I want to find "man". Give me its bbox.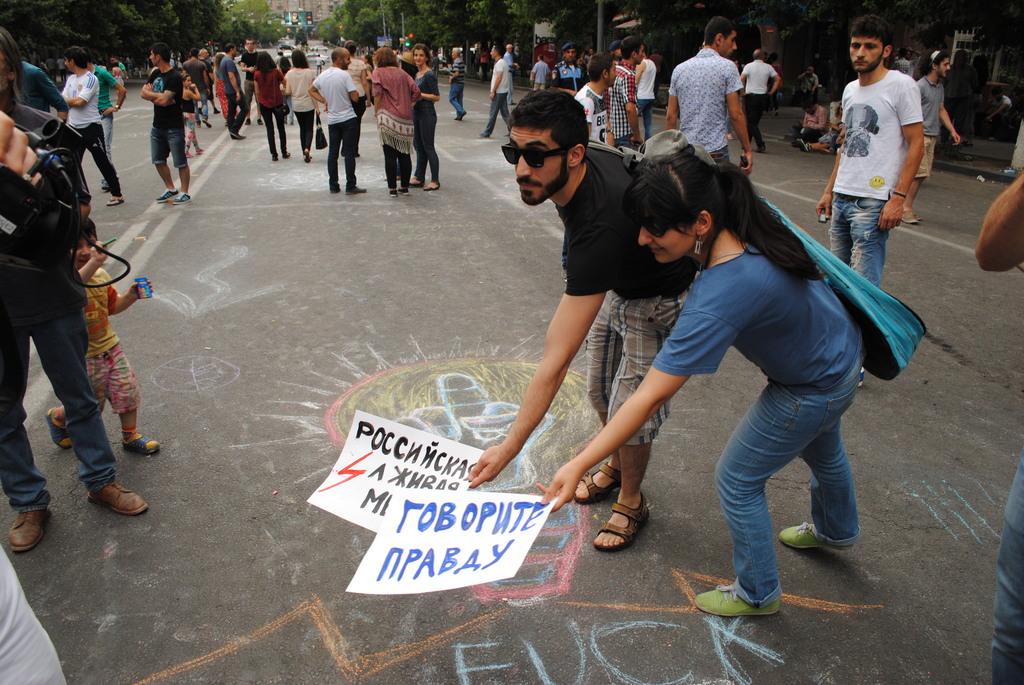
(502,43,522,104).
